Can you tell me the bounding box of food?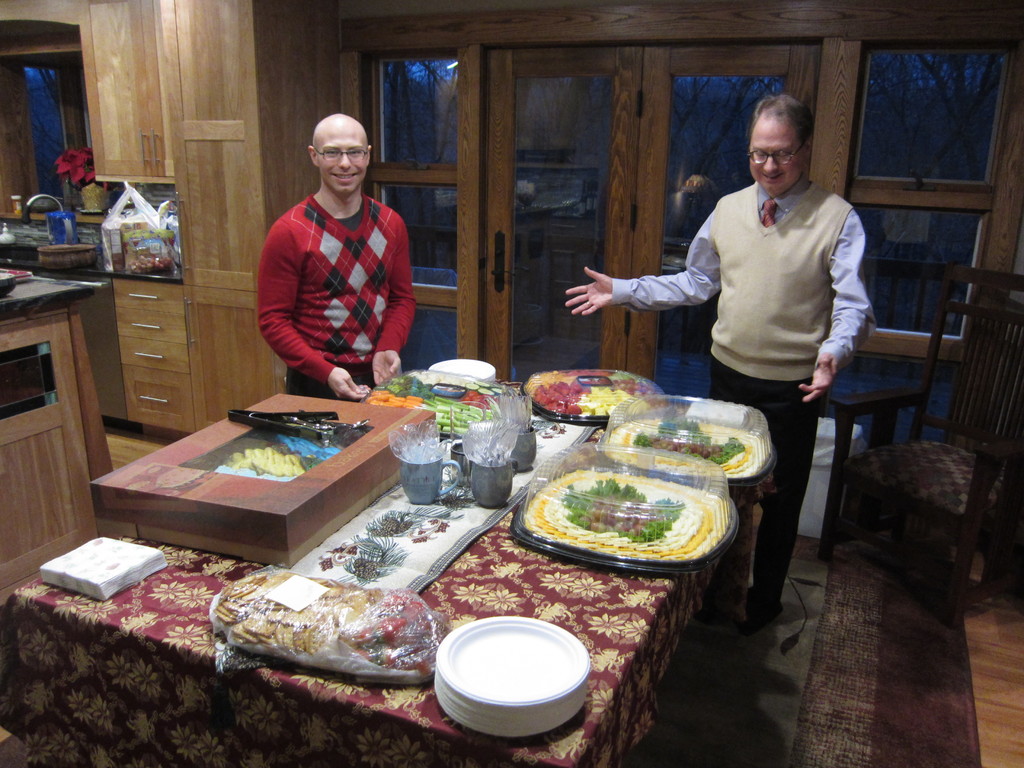
(520,454,724,575).
